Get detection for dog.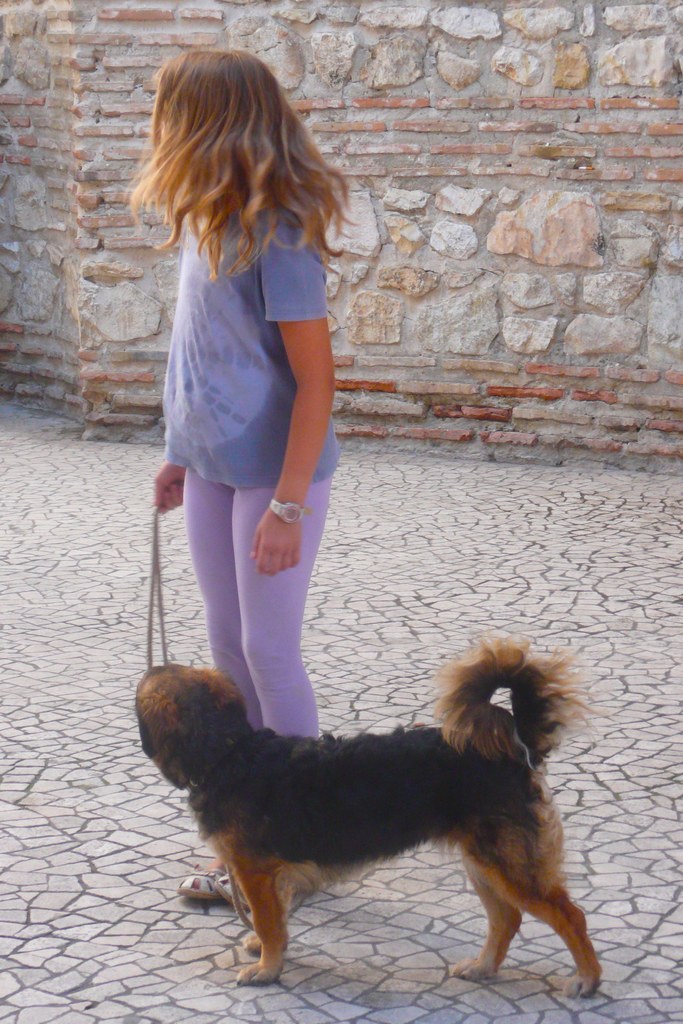
Detection: (134,636,605,1004).
